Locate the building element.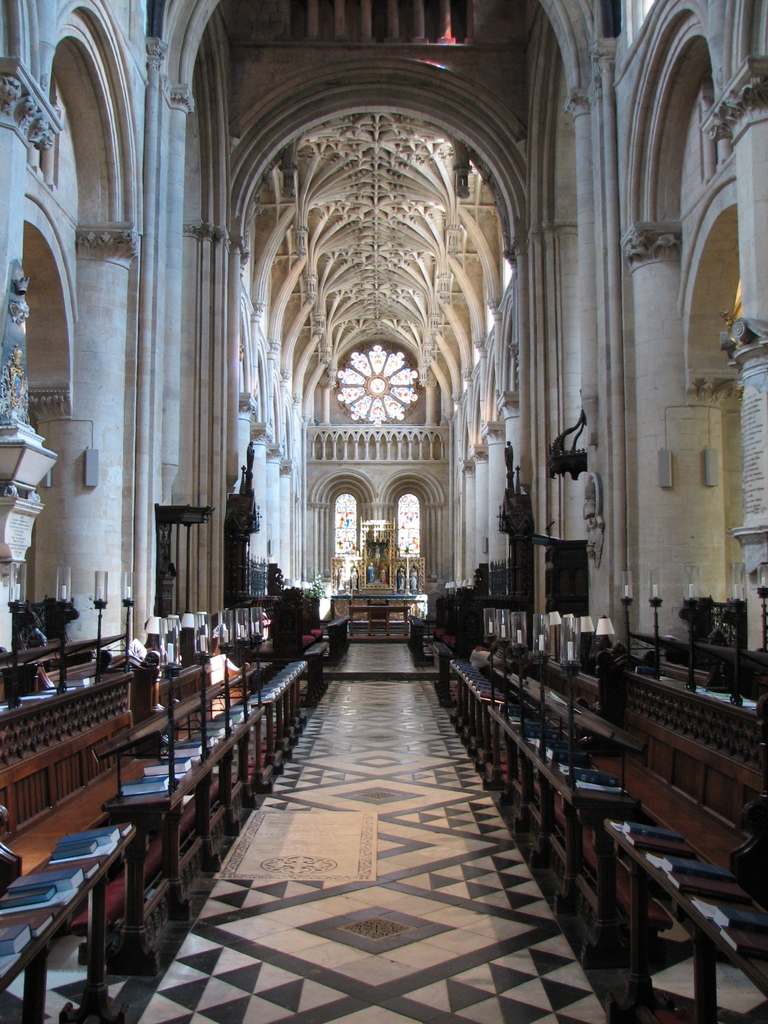
Element bbox: select_region(0, 0, 767, 1023).
